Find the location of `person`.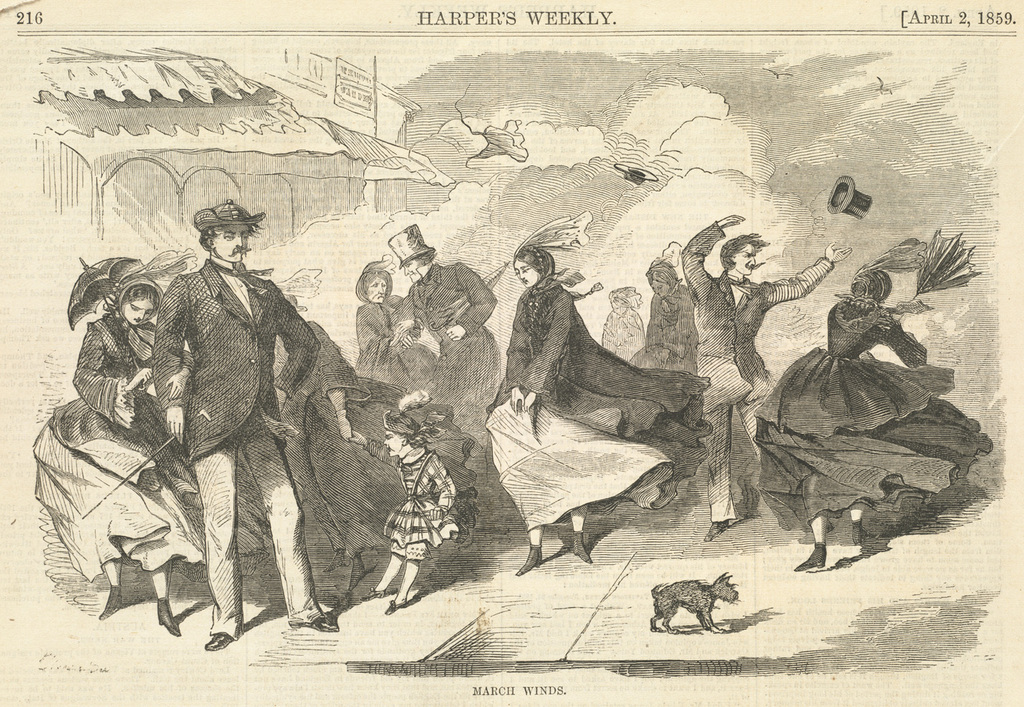
Location: <region>390, 222, 499, 439</region>.
